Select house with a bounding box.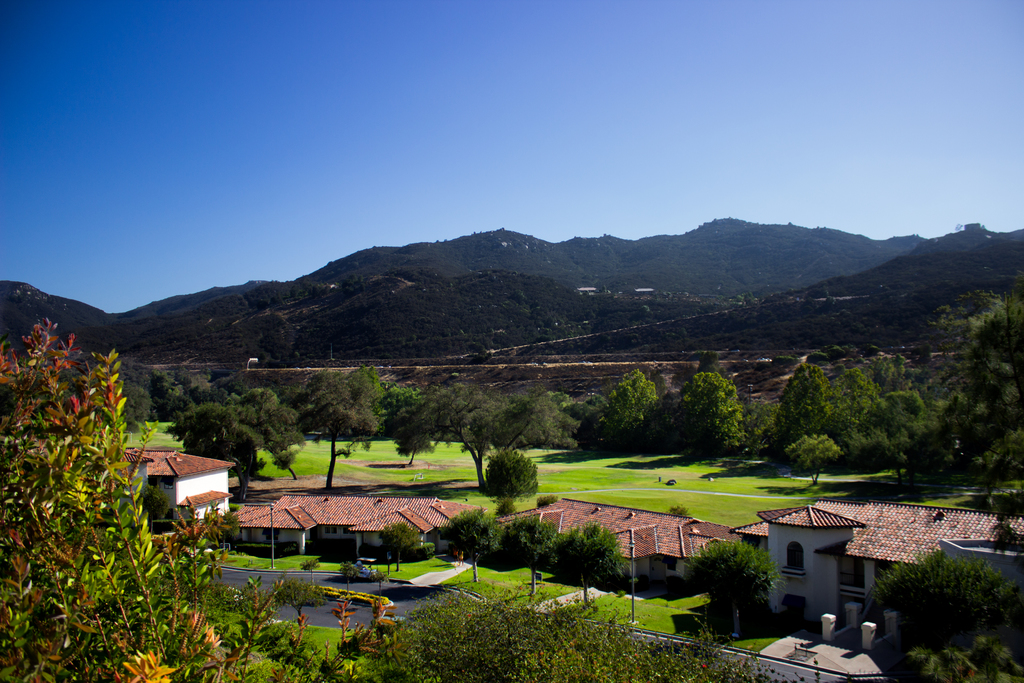
box=[492, 497, 748, 570].
